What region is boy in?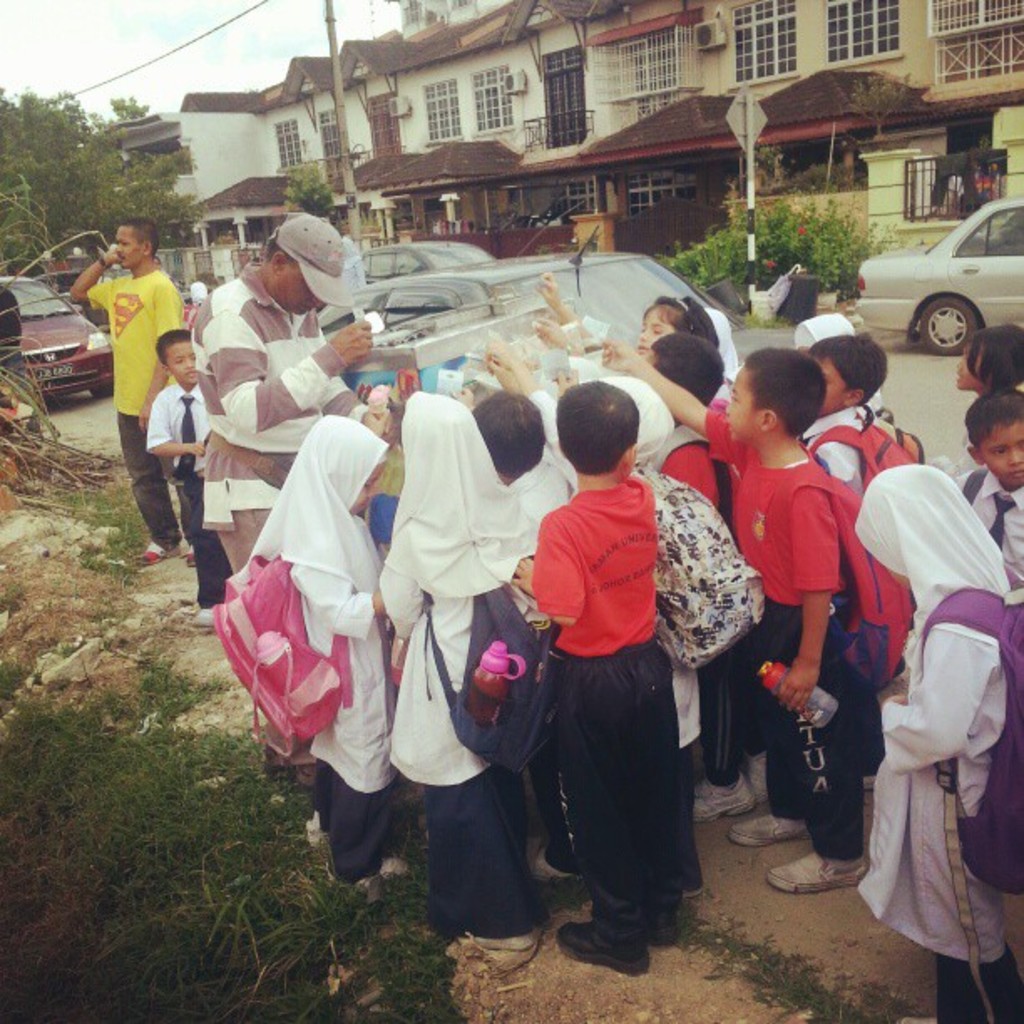
(599, 331, 872, 897).
